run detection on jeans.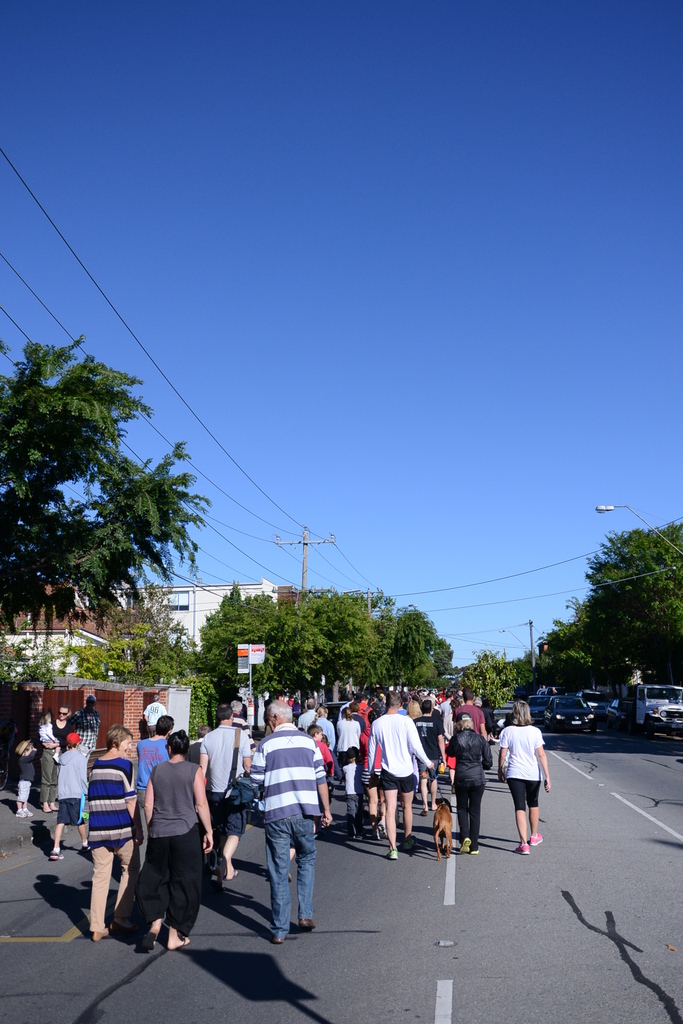
Result: region(56, 804, 89, 831).
